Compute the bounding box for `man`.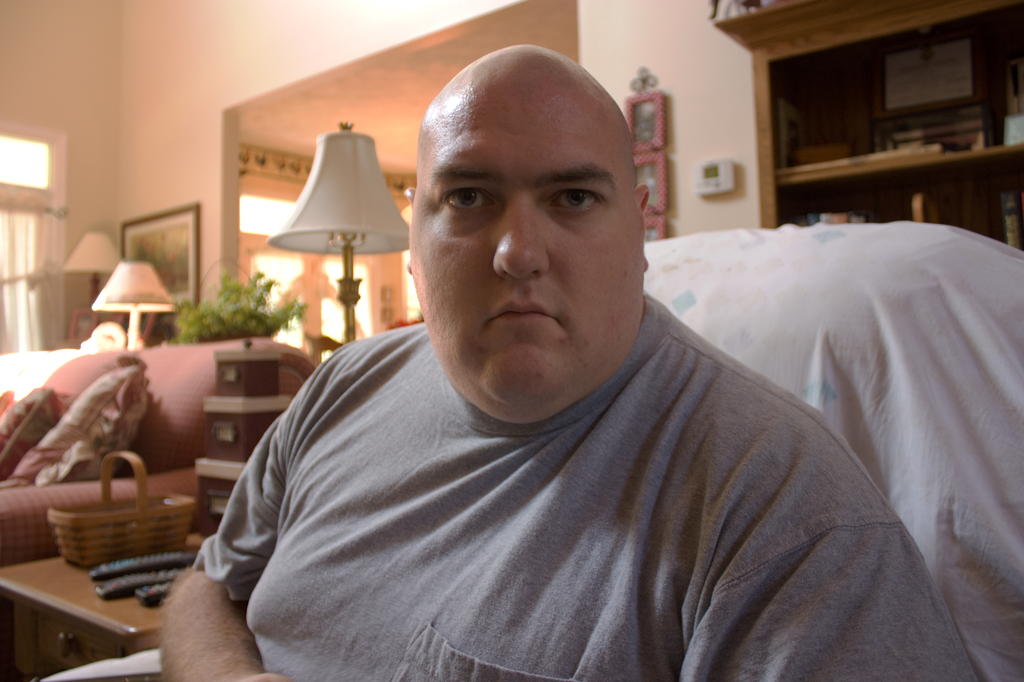
(left=188, top=81, right=964, bottom=658).
